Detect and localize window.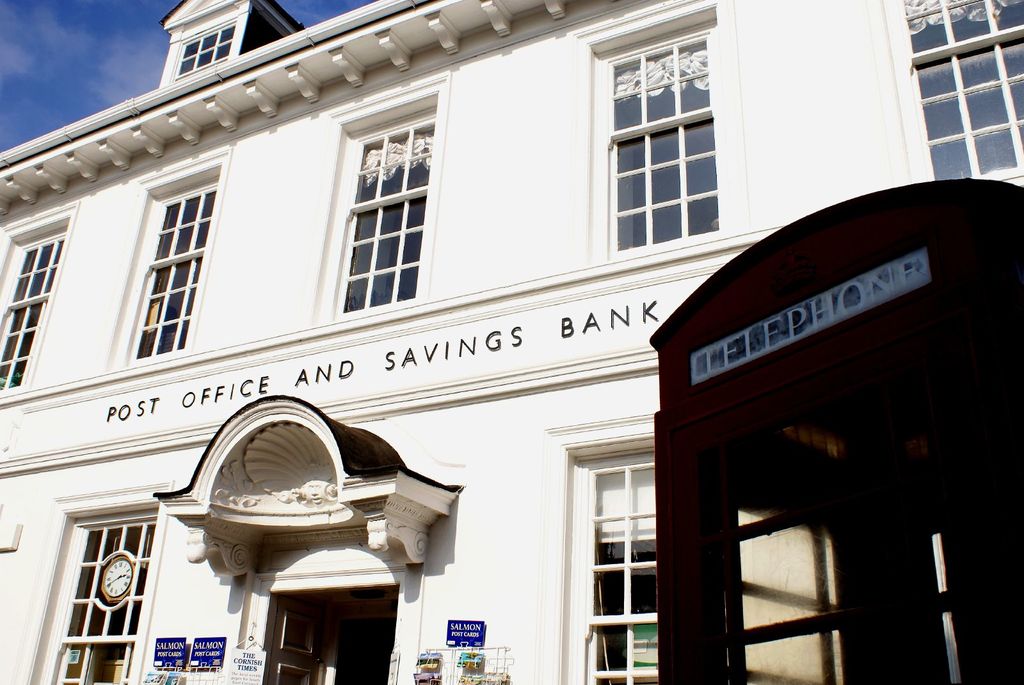
Localized at 589, 21, 746, 266.
